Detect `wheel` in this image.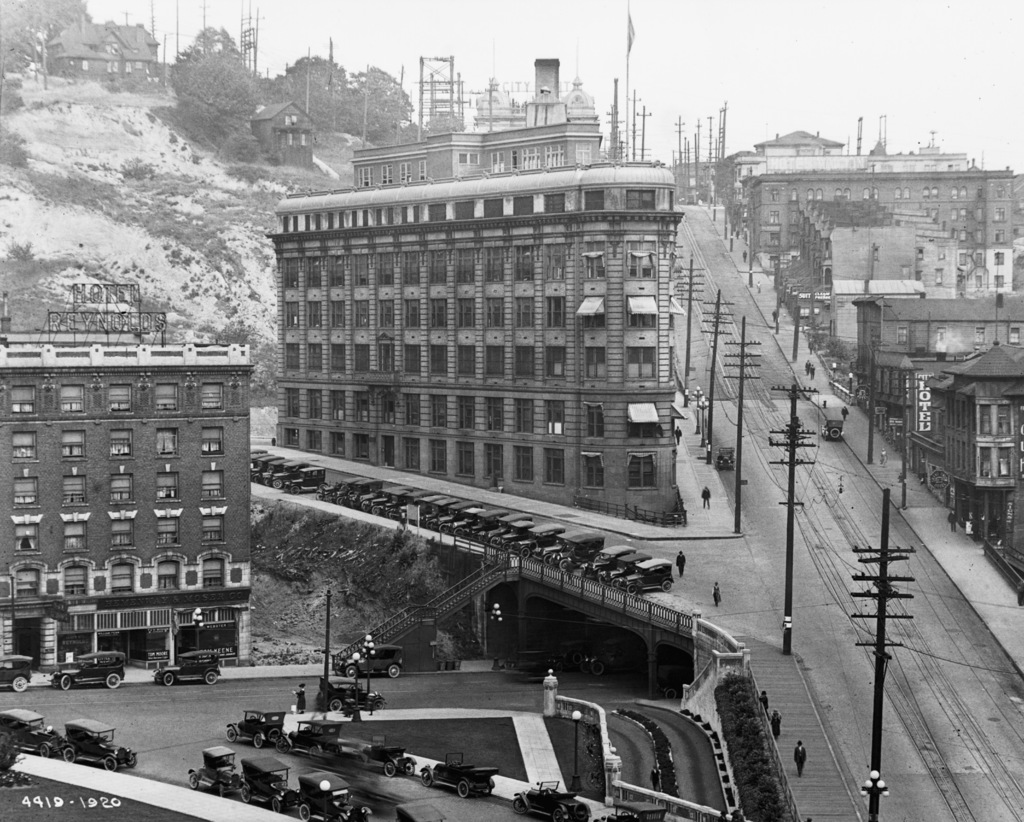
Detection: select_region(592, 661, 607, 675).
